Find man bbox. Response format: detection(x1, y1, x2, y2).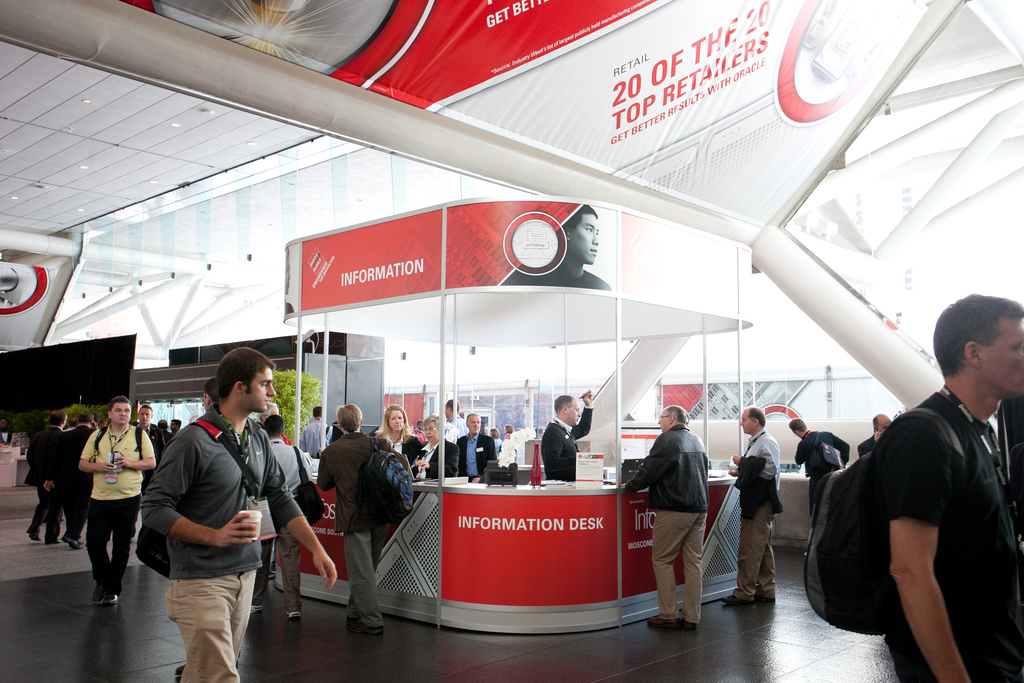
detection(138, 353, 298, 666).
